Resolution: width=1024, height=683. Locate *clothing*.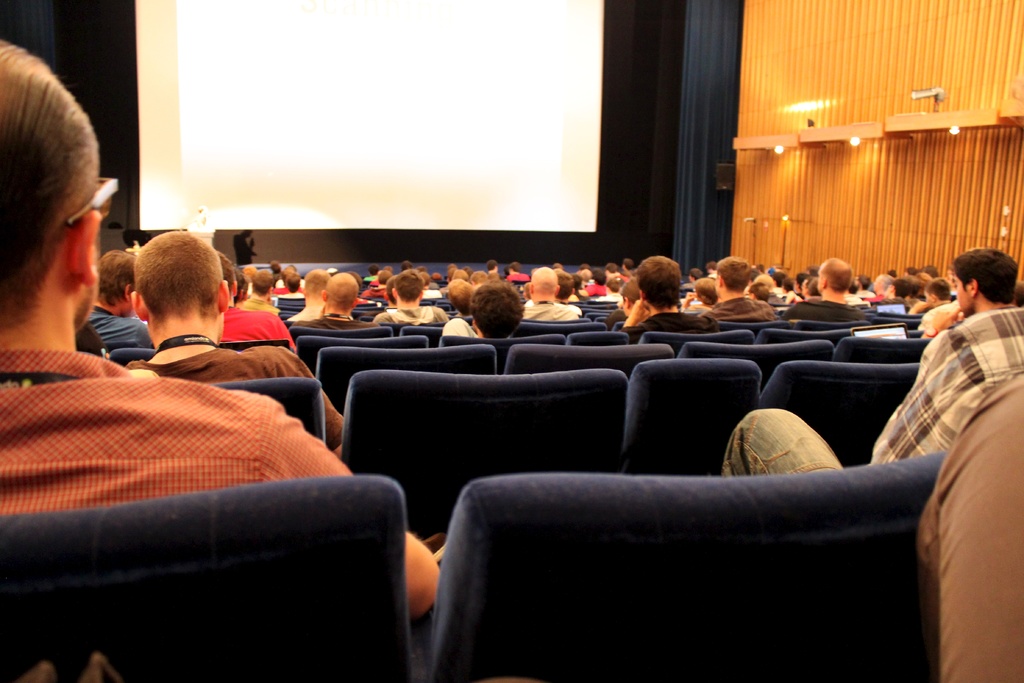
left=0, top=349, right=353, bottom=516.
